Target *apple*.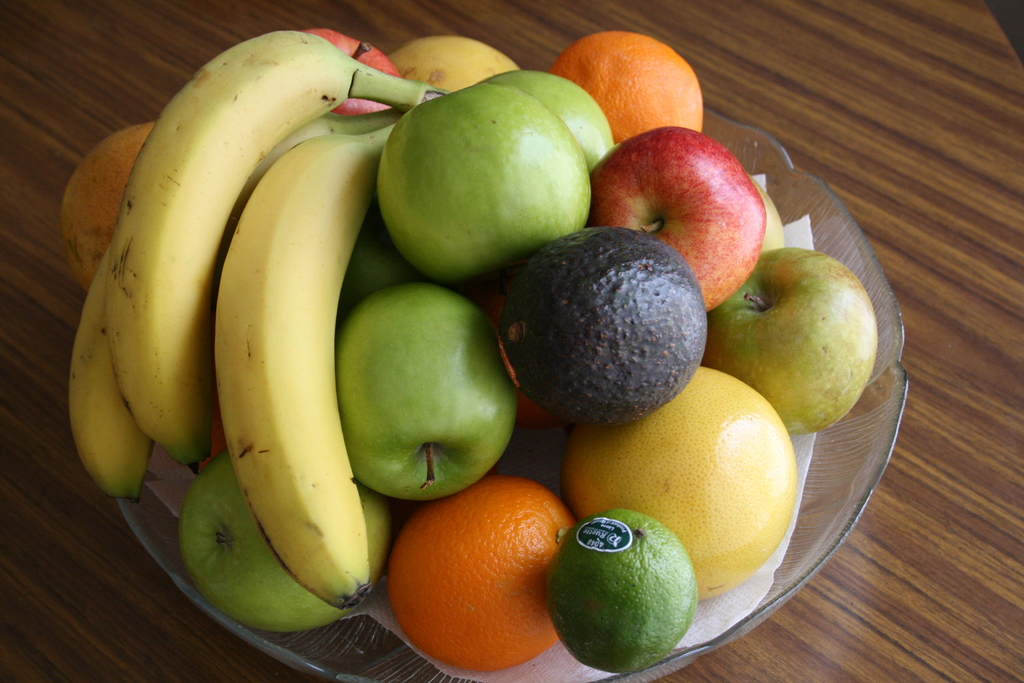
Target region: bbox=(703, 247, 875, 432).
